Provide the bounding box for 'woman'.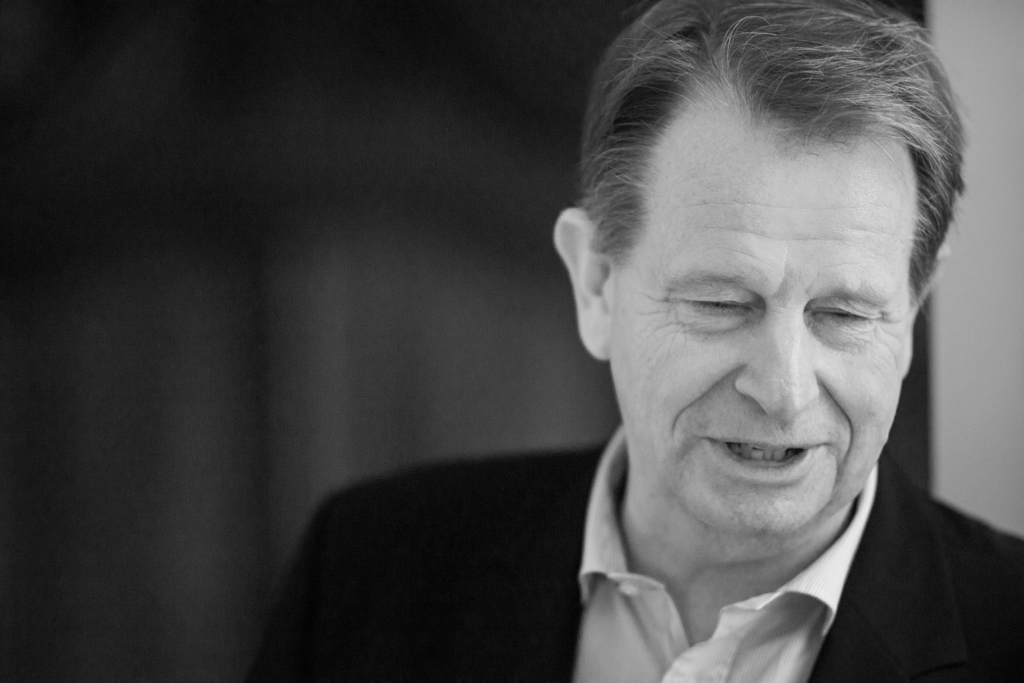
BBox(414, 0, 1023, 682).
